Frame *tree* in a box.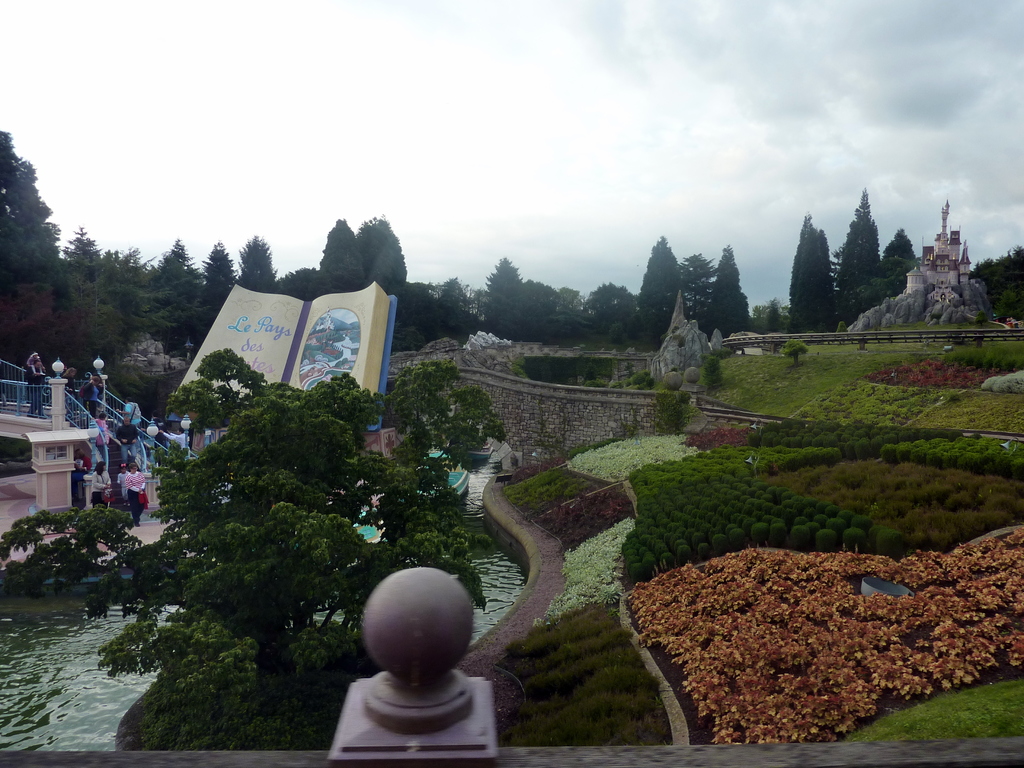
l=440, t=273, r=480, b=335.
